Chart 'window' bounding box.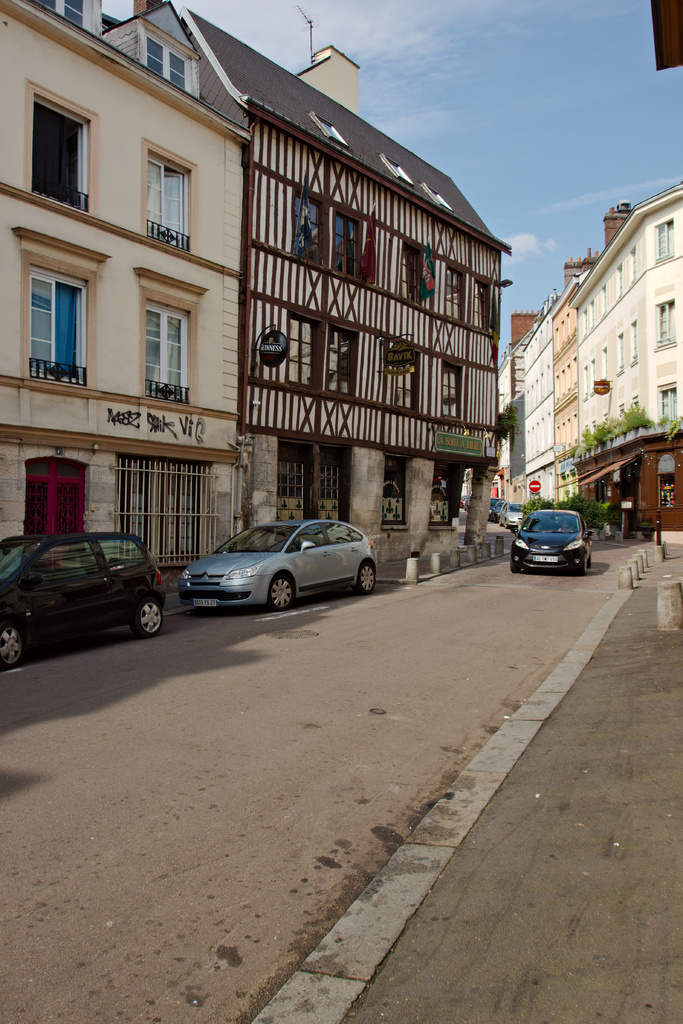
Charted: {"left": 582, "top": 413, "right": 607, "bottom": 446}.
